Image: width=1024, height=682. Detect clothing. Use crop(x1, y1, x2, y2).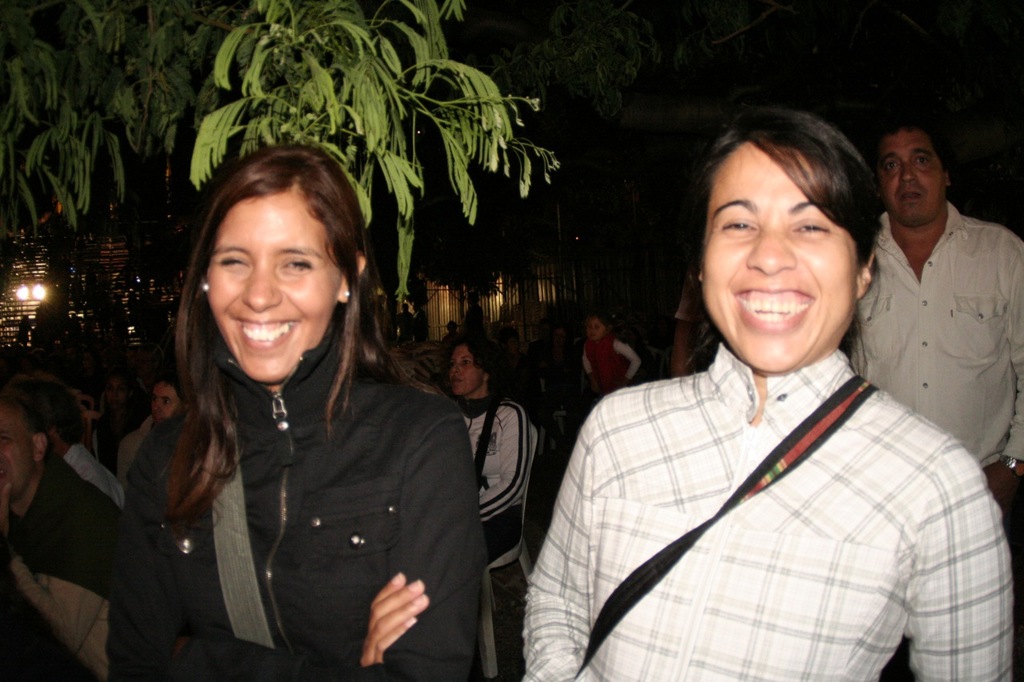
crop(554, 333, 661, 414).
